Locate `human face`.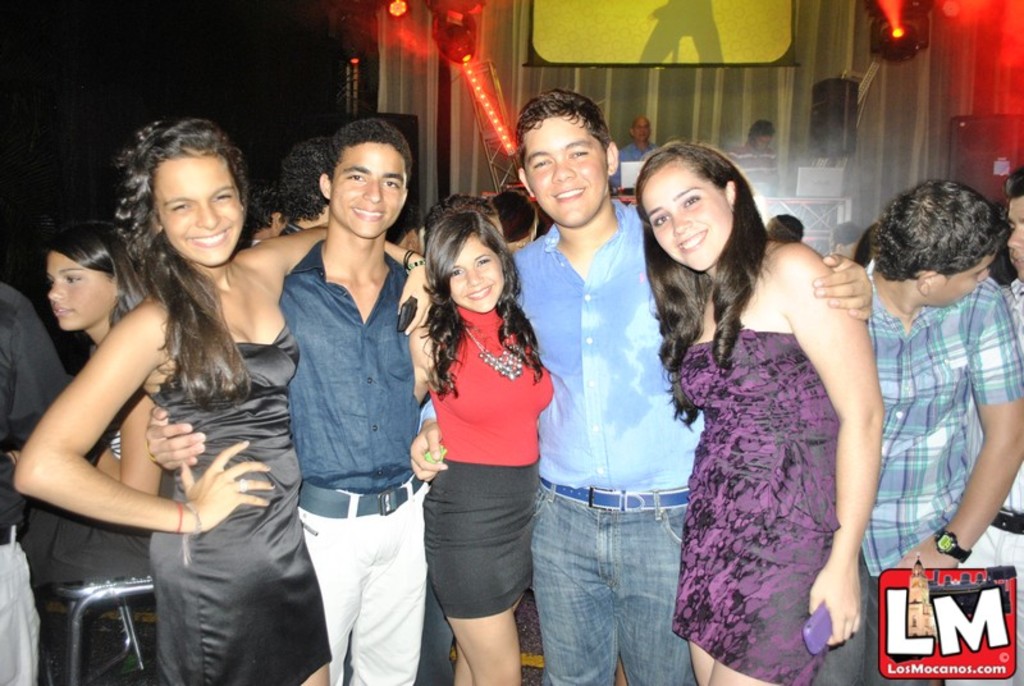
Bounding box: [44,252,111,335].
